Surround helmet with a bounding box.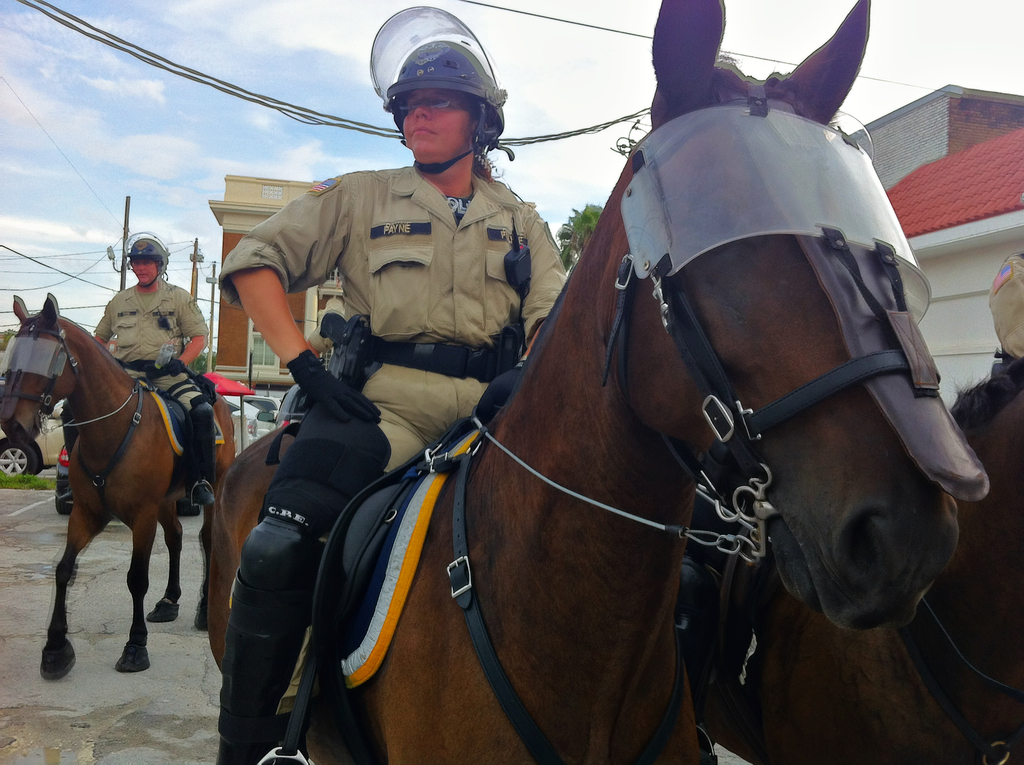
364:24:509:162.
